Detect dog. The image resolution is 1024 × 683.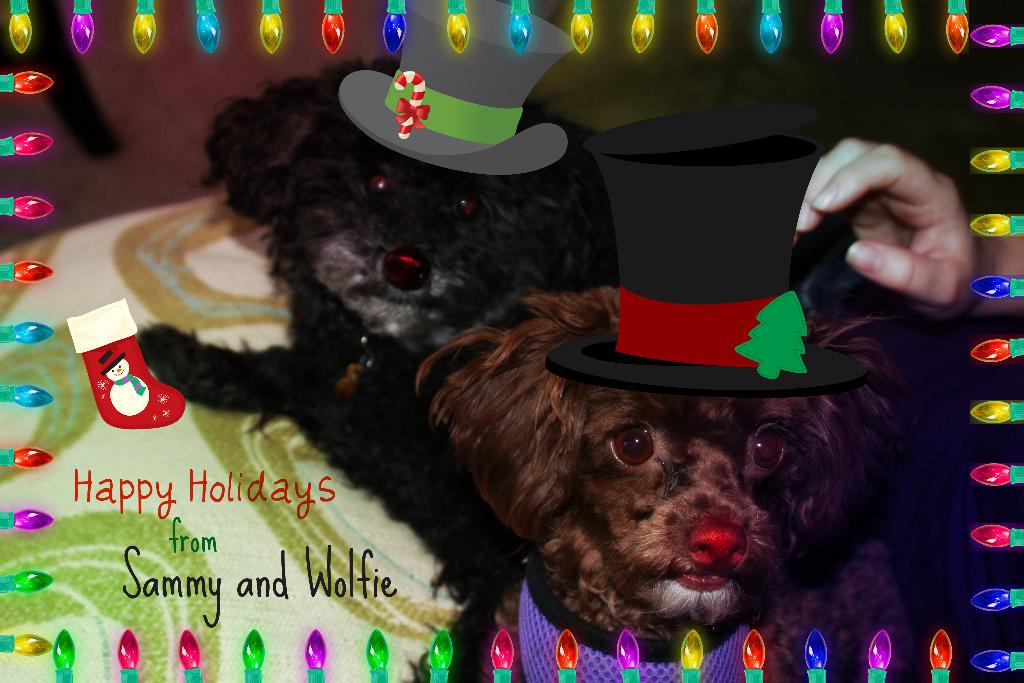
419, 281, 918, 682.
